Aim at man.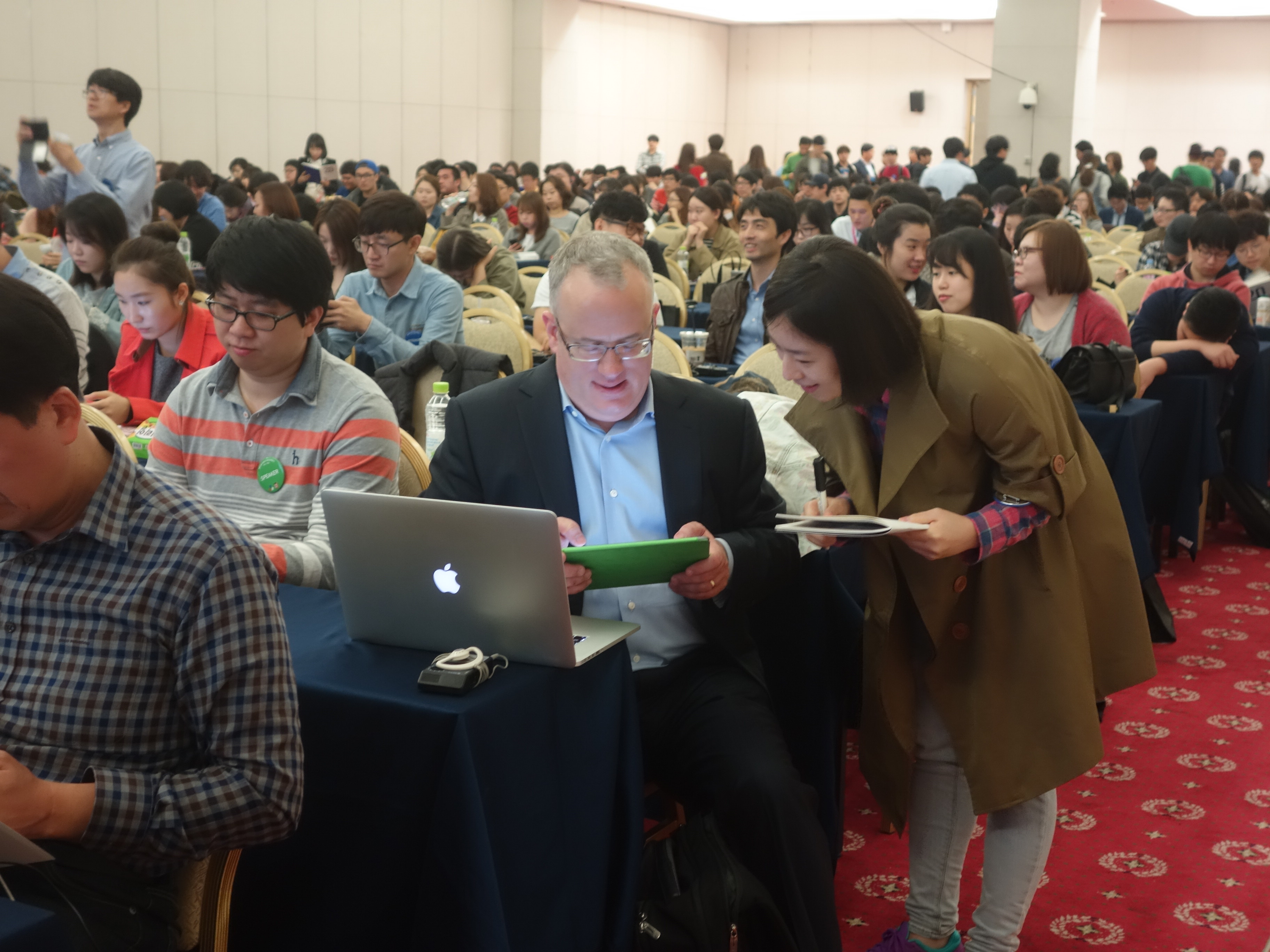
Aimed at 153:58:163:74.
